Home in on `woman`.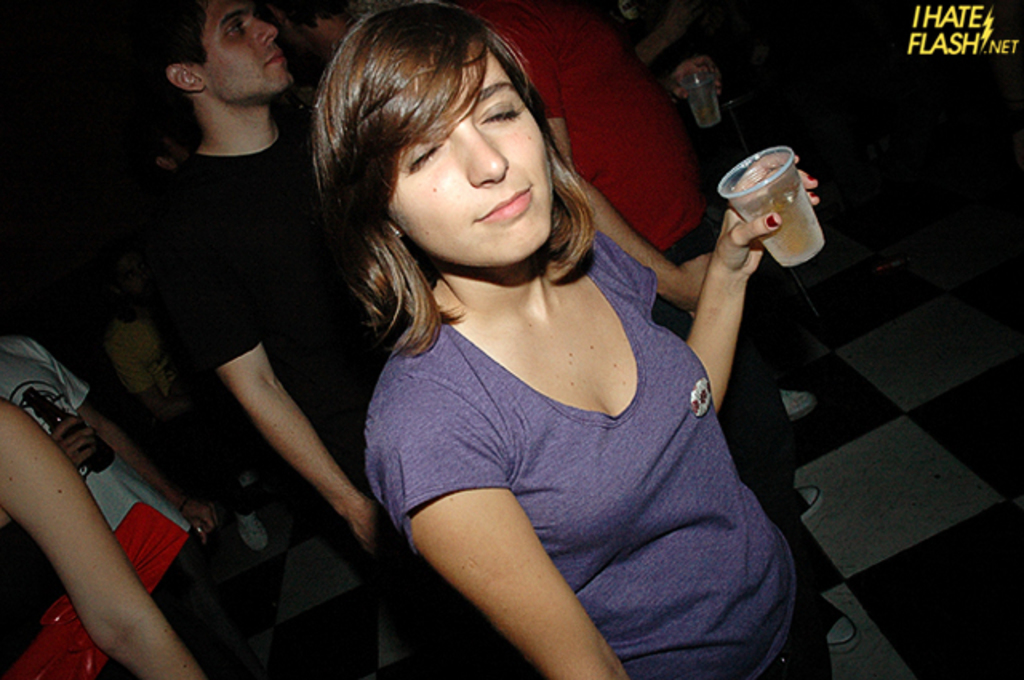
Homed in at bbox(254, 0, 797, 679).
